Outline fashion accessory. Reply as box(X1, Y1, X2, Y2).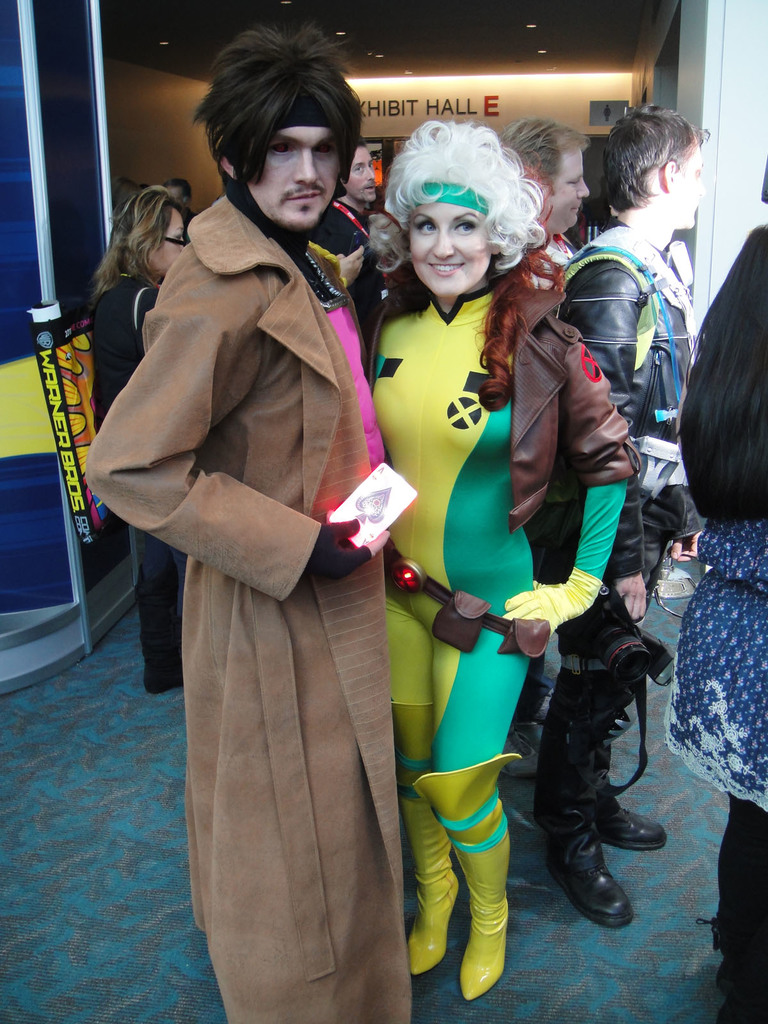
box(385, 544, 551, 654).
